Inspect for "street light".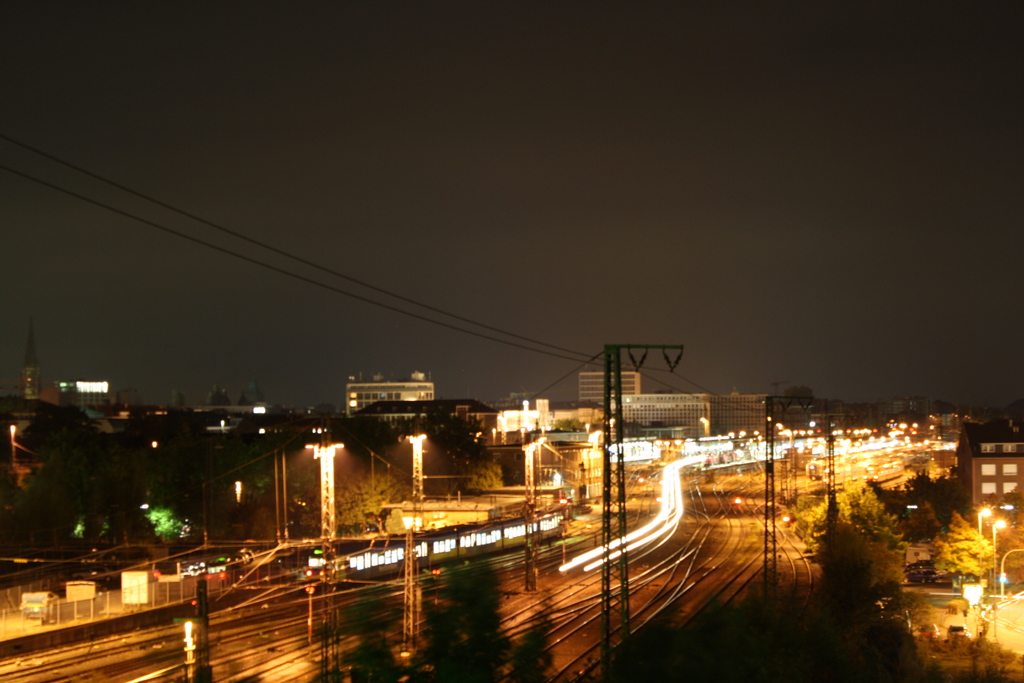
Inspection: 998, 545, 1023, 650.
